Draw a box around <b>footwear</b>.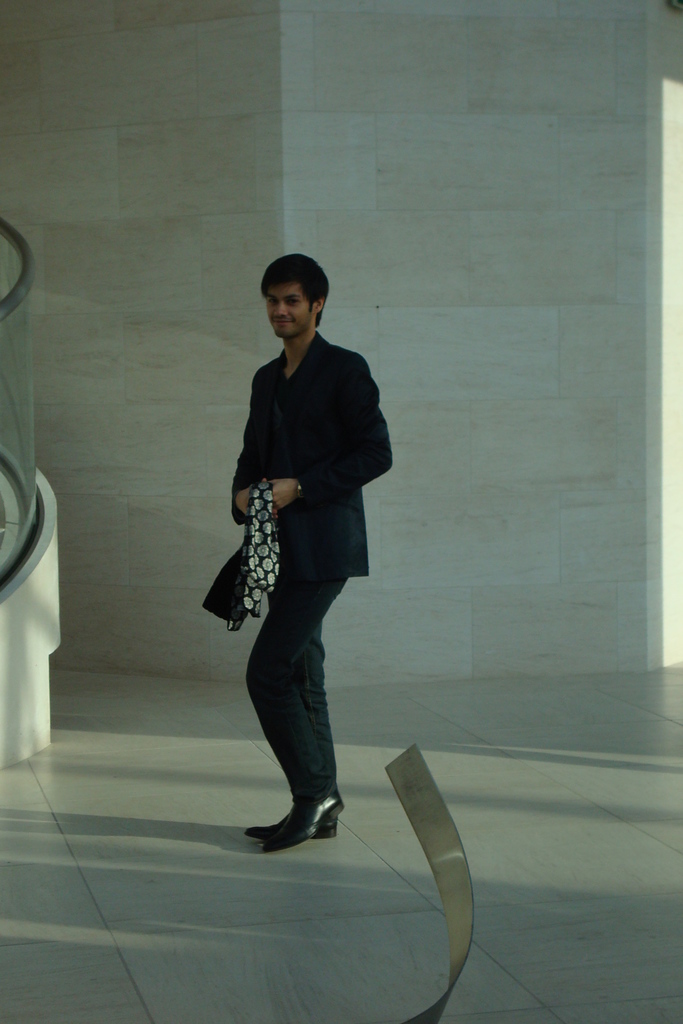
(left=247, top=790, right=340, bottom=844).
